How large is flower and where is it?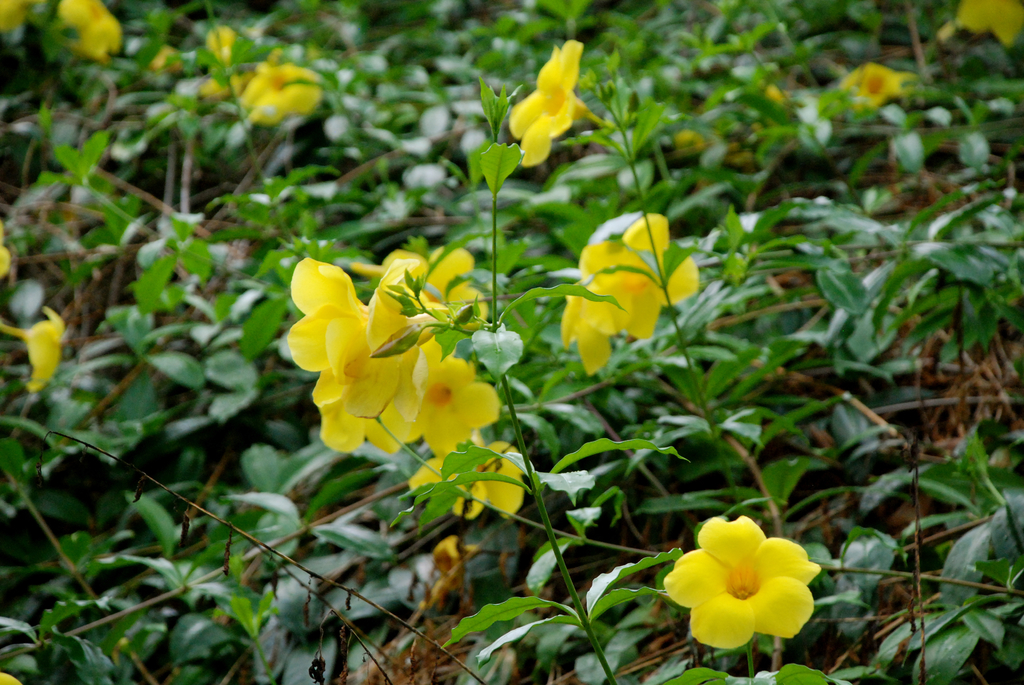
Bounding box: box=[558, 212, 702, 375].
